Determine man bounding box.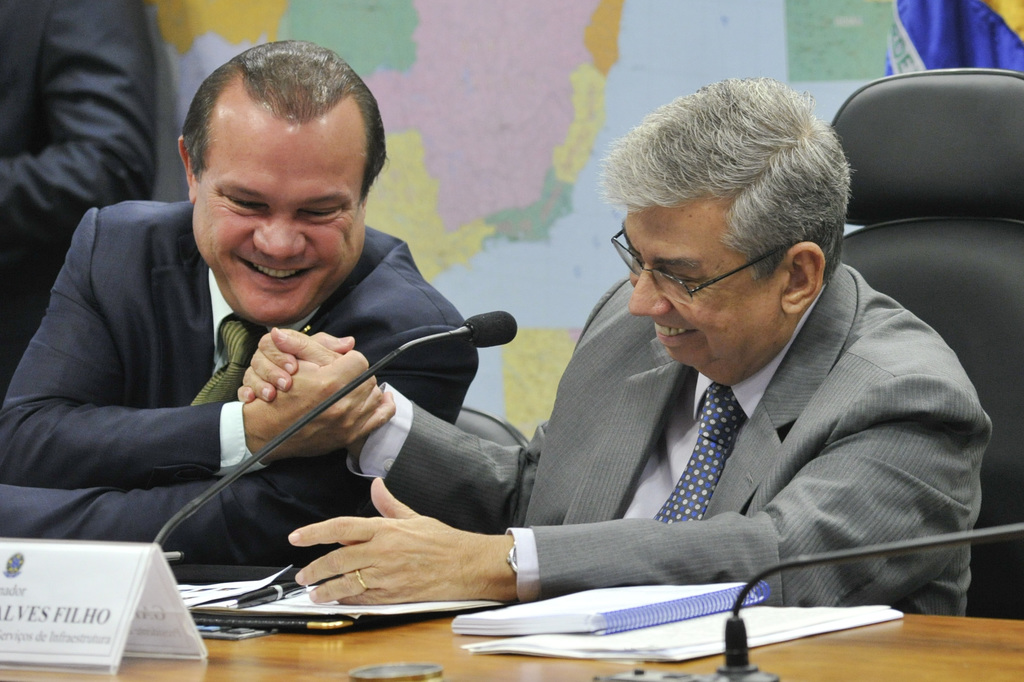
Determined: BBox(0, 39, 479, 581).
